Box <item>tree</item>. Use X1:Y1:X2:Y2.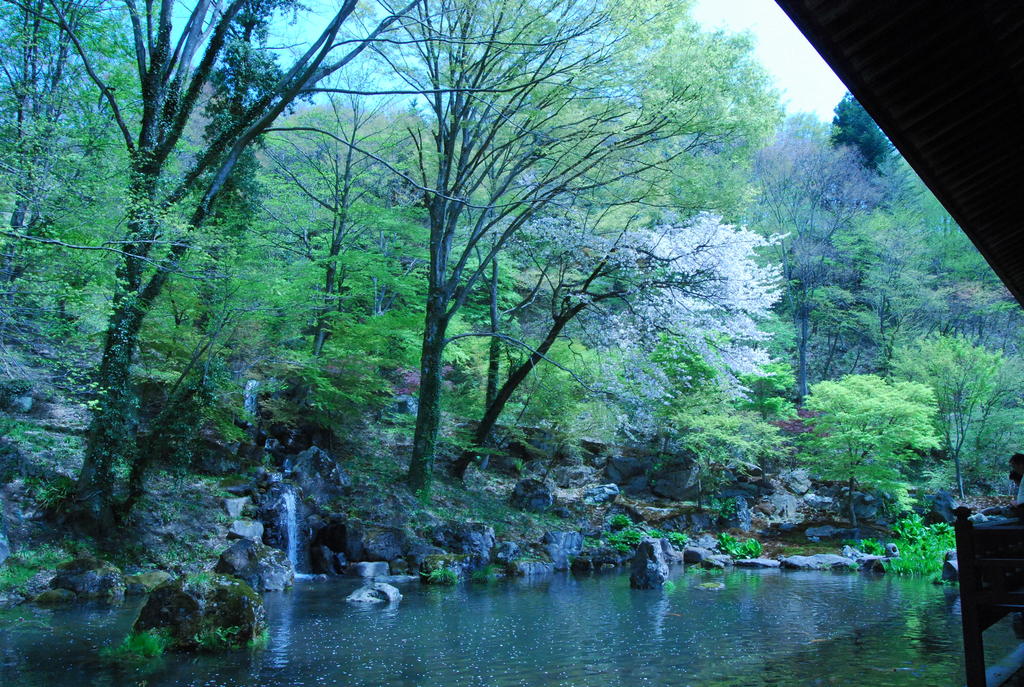
764:139:888:423.
